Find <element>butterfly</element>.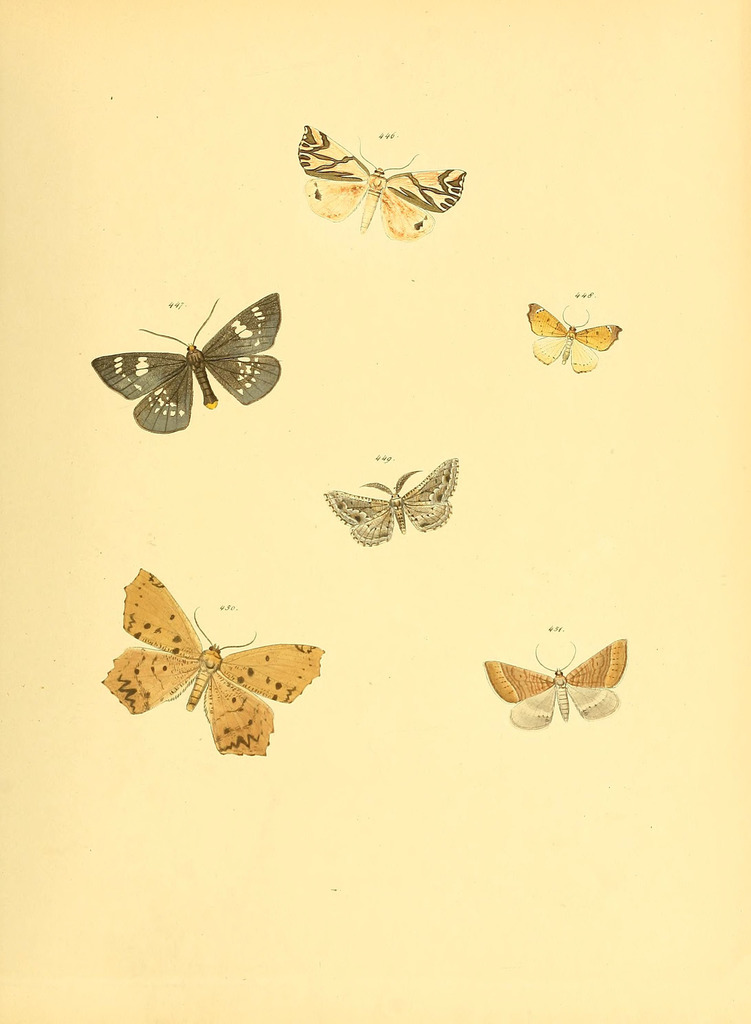
531 298 624 371.
